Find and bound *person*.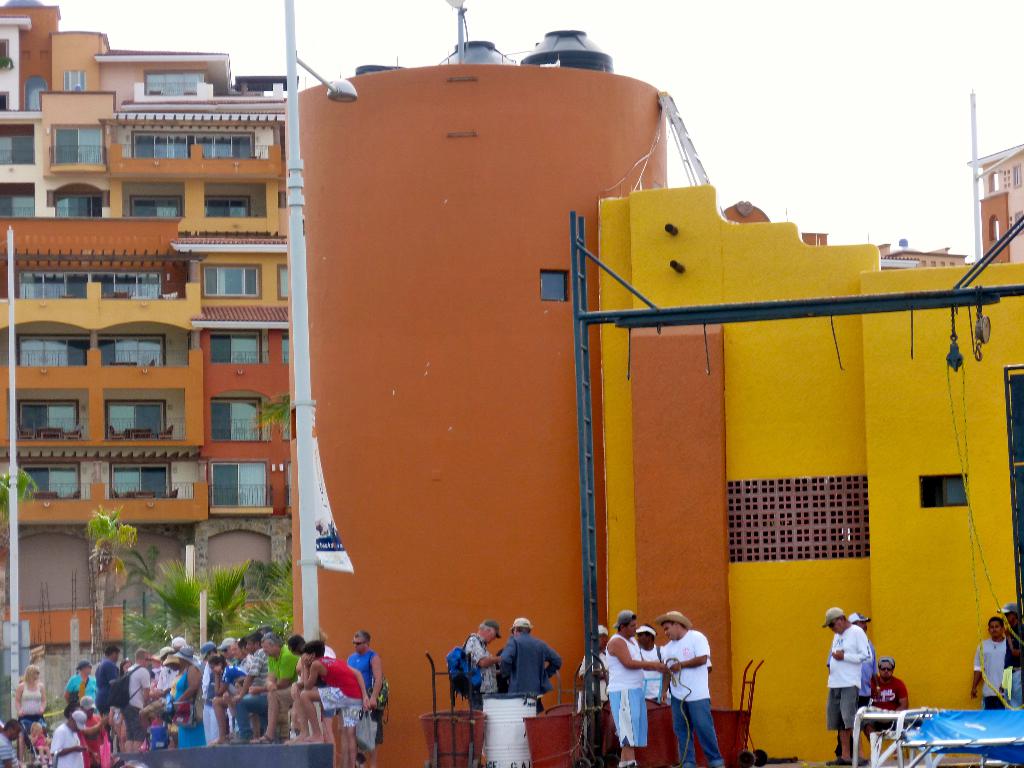
Bound: [left=655, top=611, right=724, bottom=767].
